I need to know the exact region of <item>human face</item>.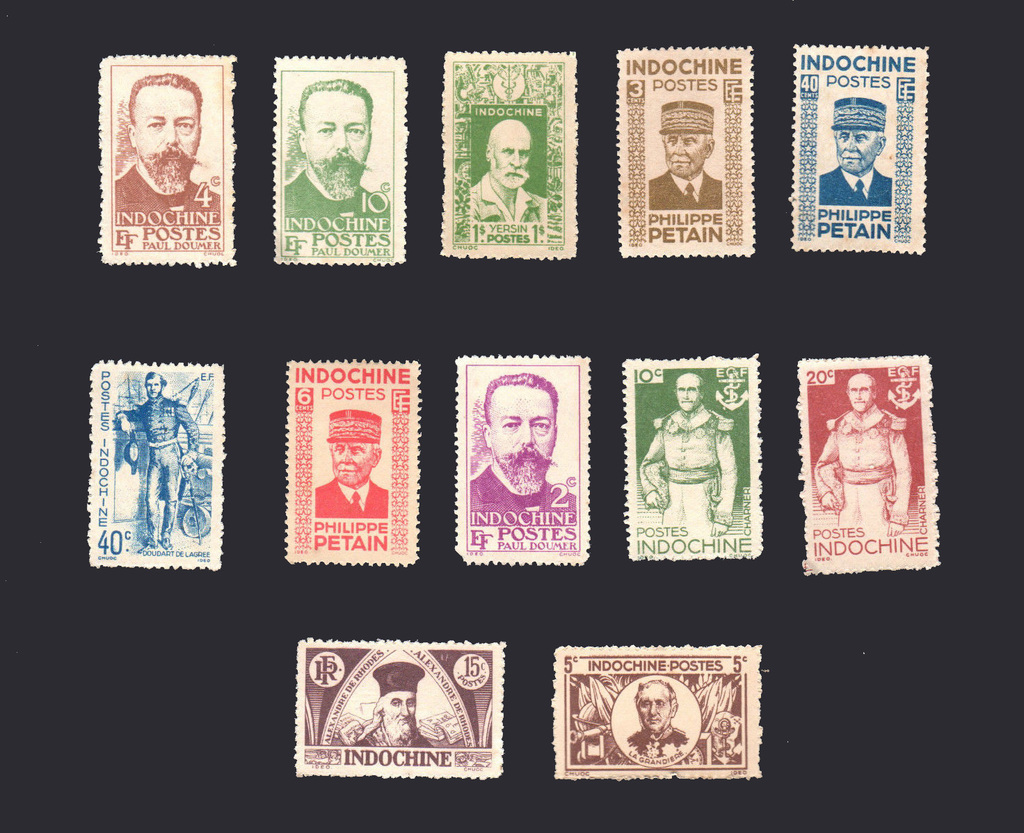
Region: bbox=(379, 688, 419, 731).
